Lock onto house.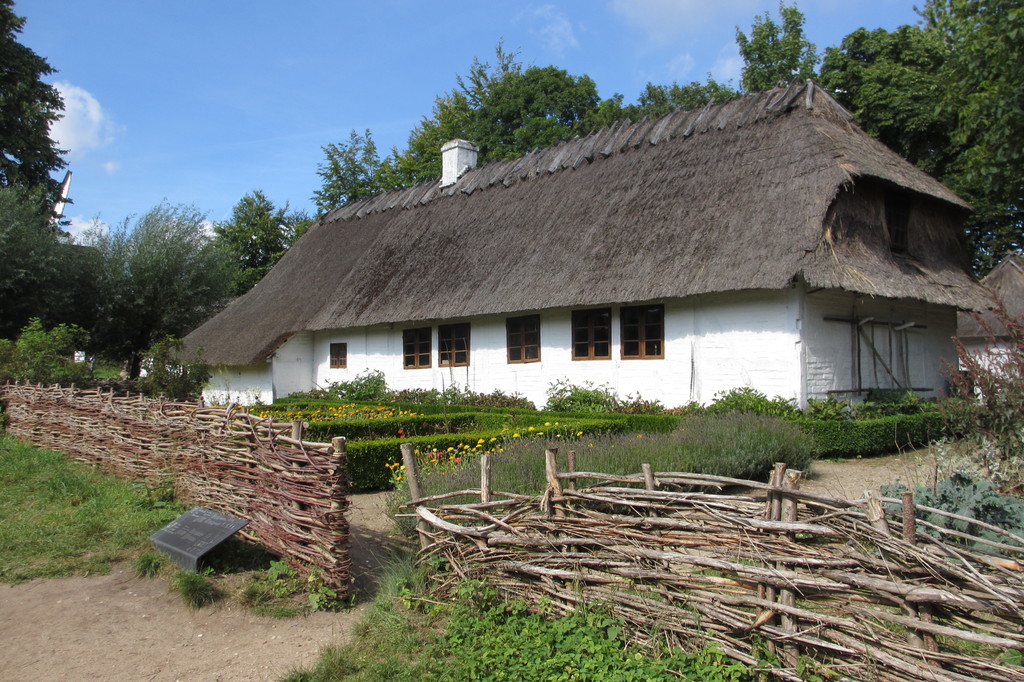
Locked: Rect(177, 68, 1016, 479).
